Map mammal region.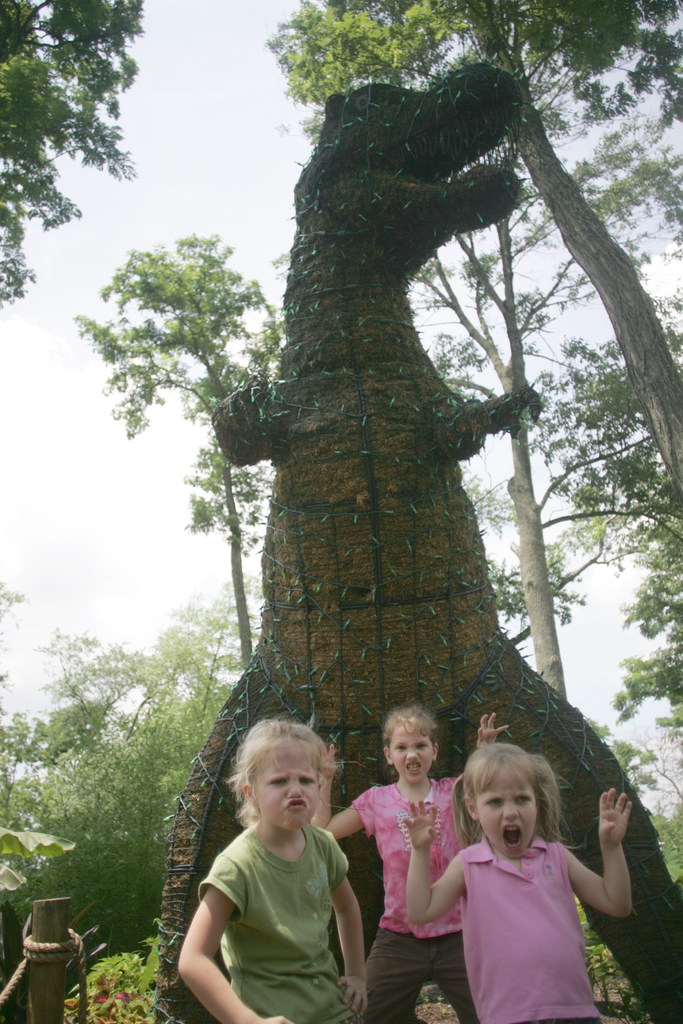
Mapped to region(177, 725, 397, 1007).
